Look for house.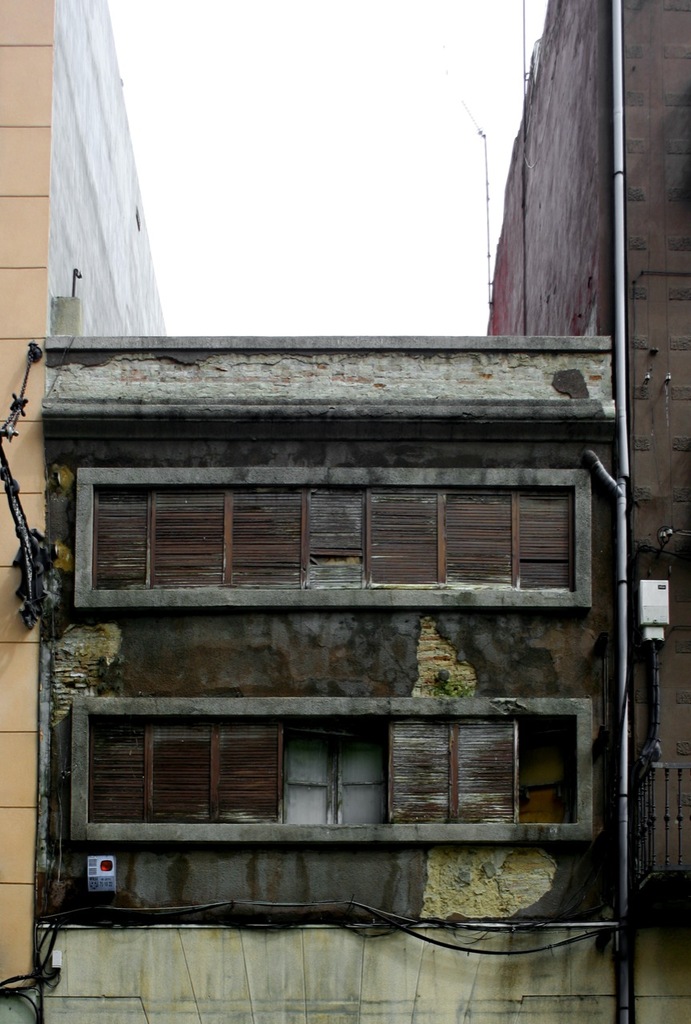
Found: [x1=0, y1=0, x2=690, y2=1023].
